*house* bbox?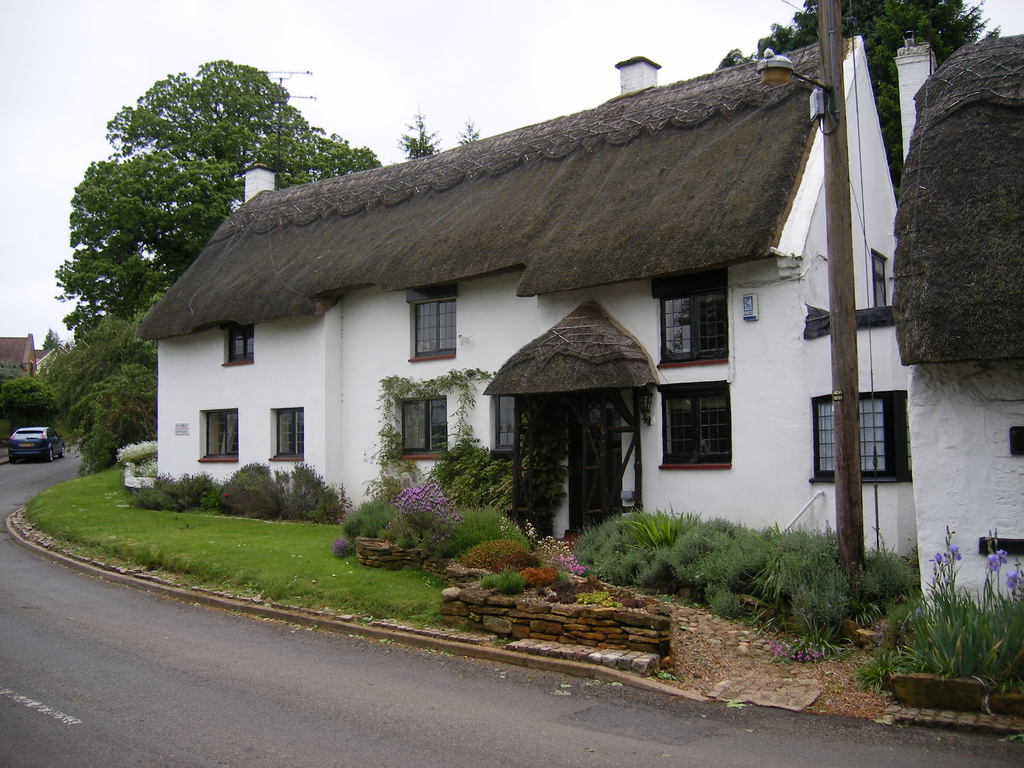
<bbox>122, 33, 938, 588</bbox>
